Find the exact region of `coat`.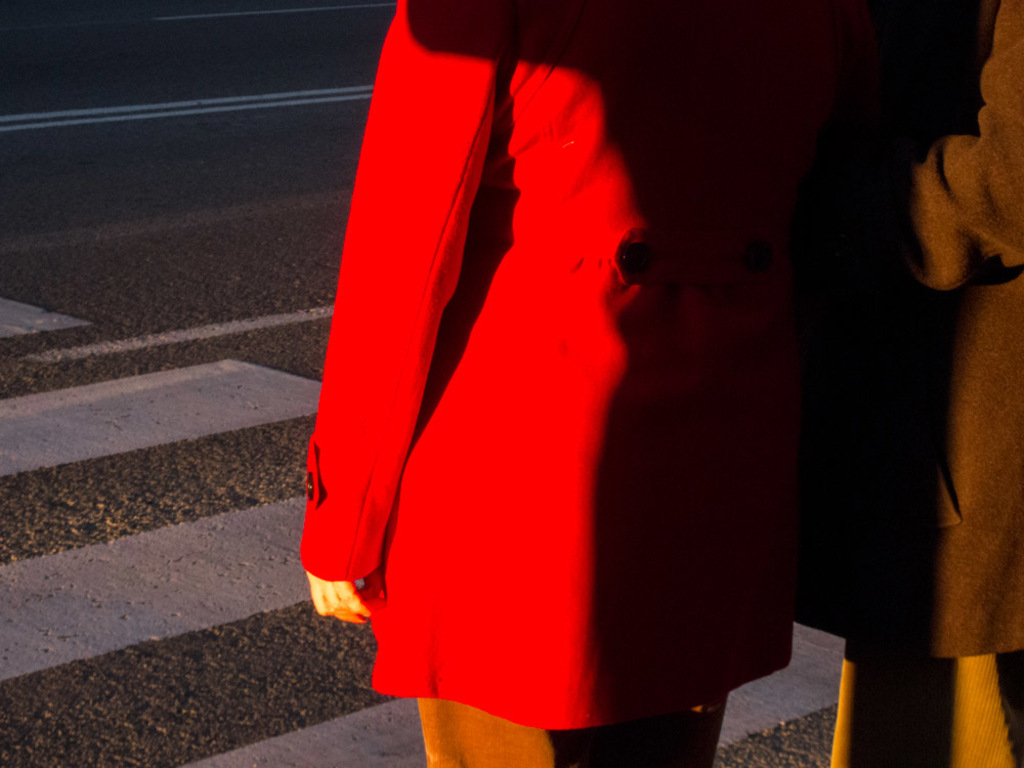
Exact region: 302/0/842/732.
